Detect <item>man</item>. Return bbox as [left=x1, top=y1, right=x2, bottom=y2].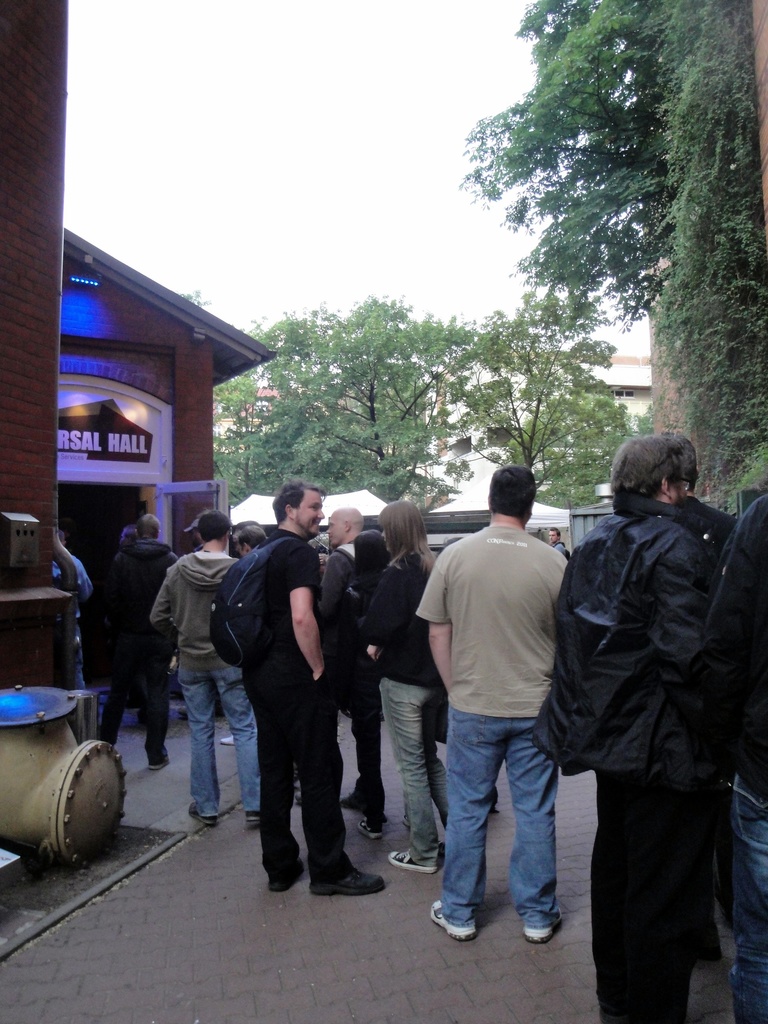
[left=50, top=534, right=96, bottom=723].
